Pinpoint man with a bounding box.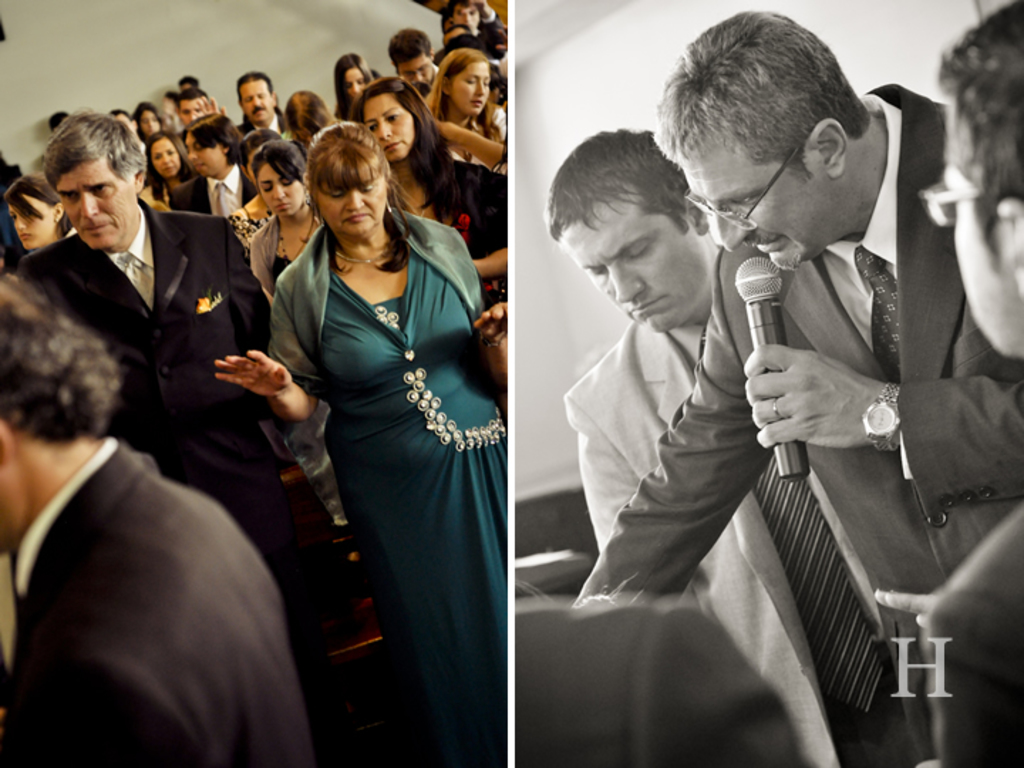
[159, 112, 277, 222].
